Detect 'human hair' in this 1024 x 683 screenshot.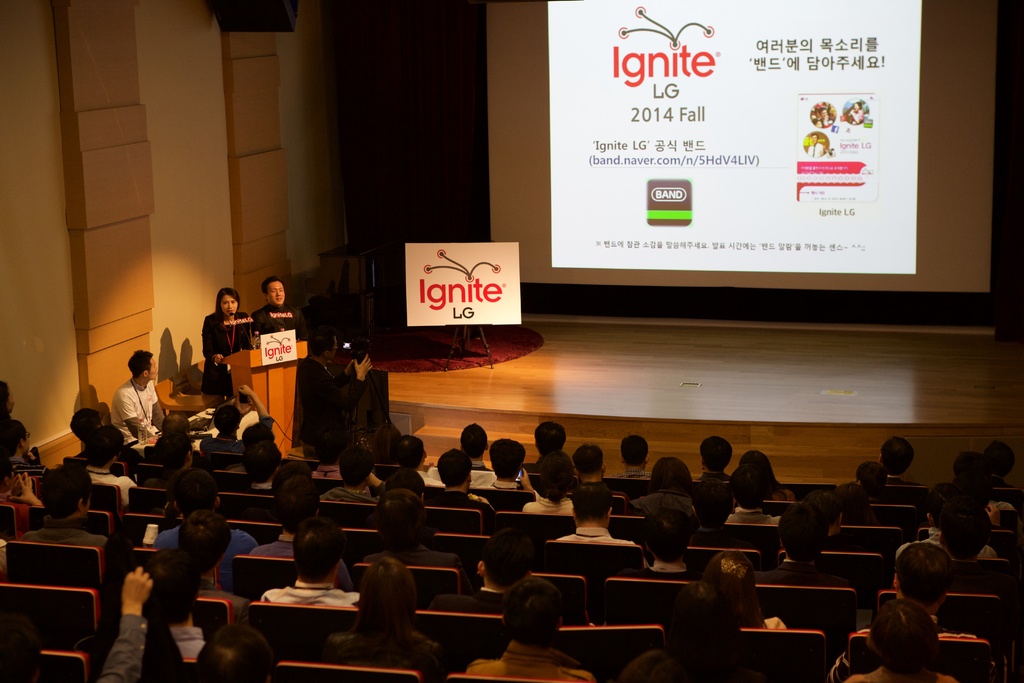
Detection: 870/599/937/680.
